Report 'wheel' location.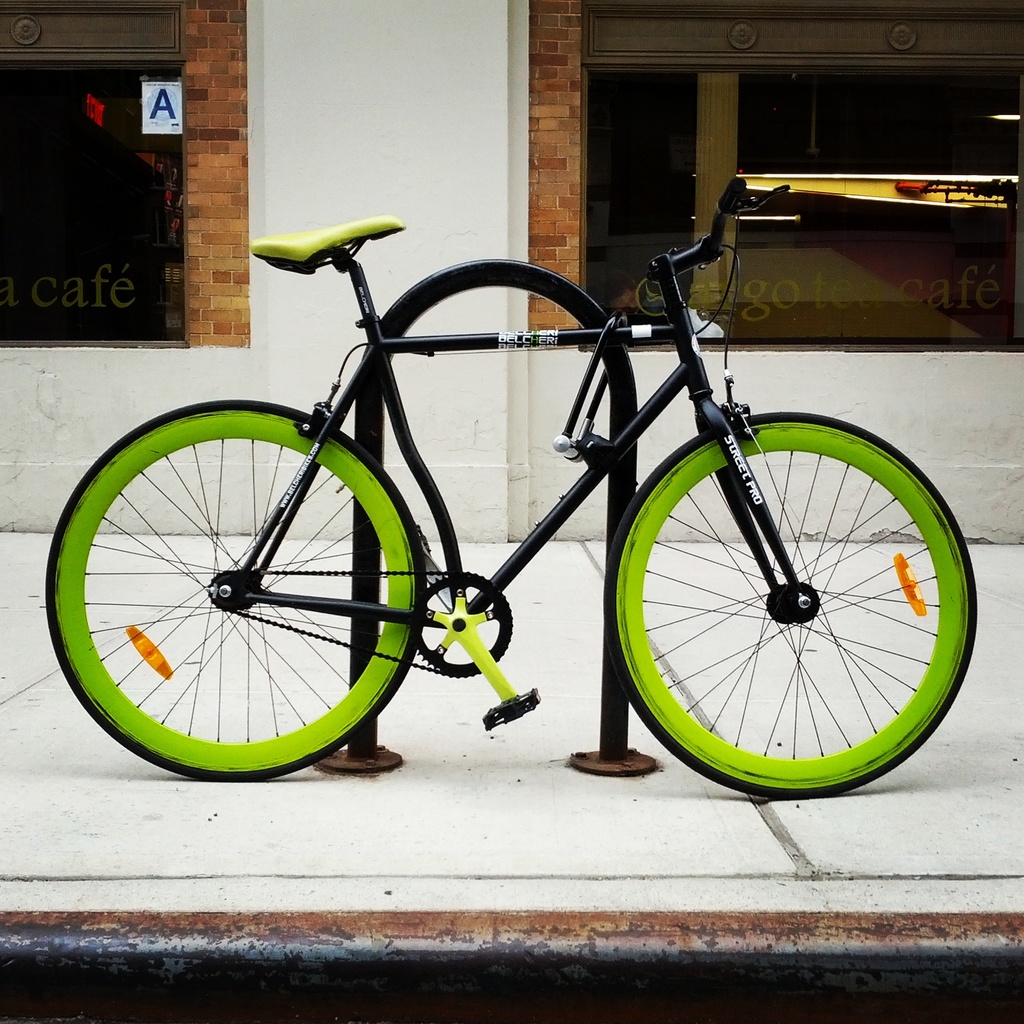
Report: crop(207, 564, 251, 612).
